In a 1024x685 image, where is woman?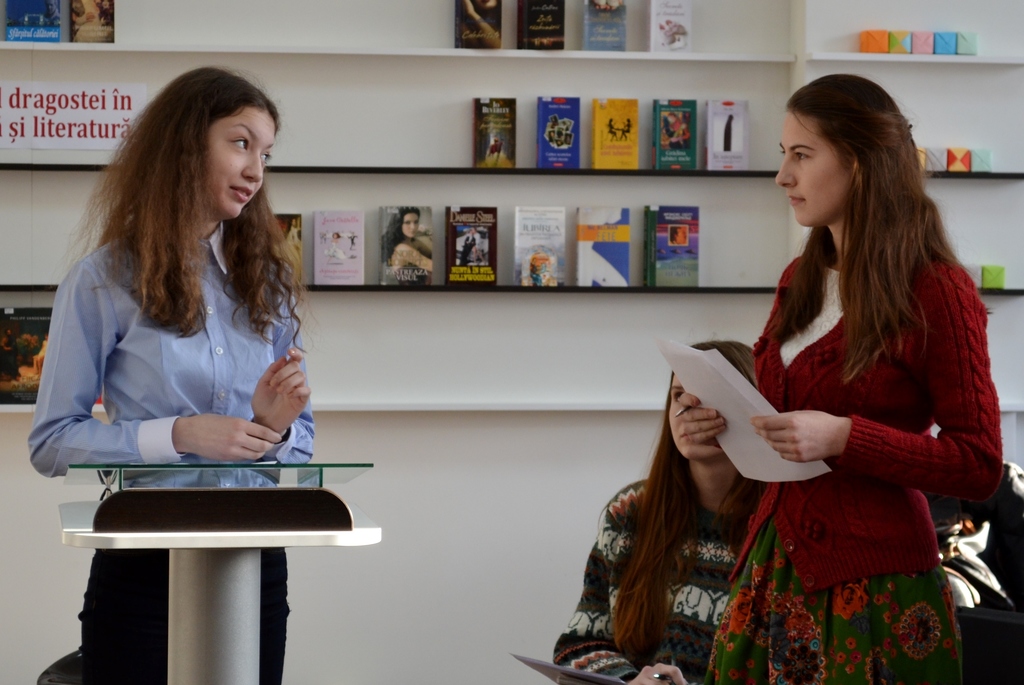
detection(630, 104, 980, 679).
